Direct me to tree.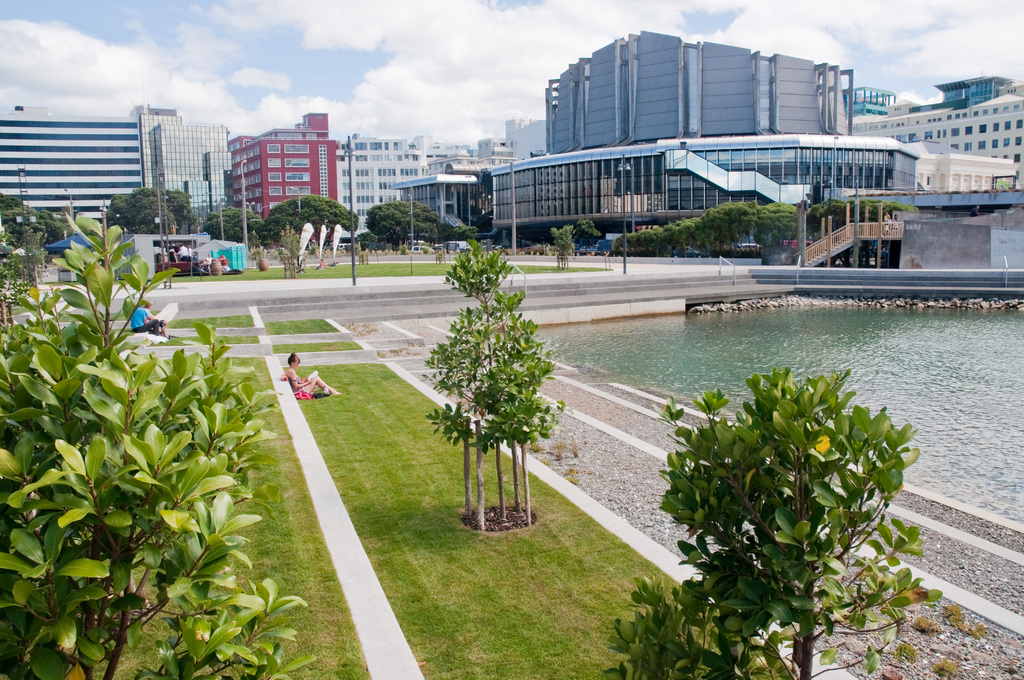
Direction: l=199, t=206, r=262, b=239.
